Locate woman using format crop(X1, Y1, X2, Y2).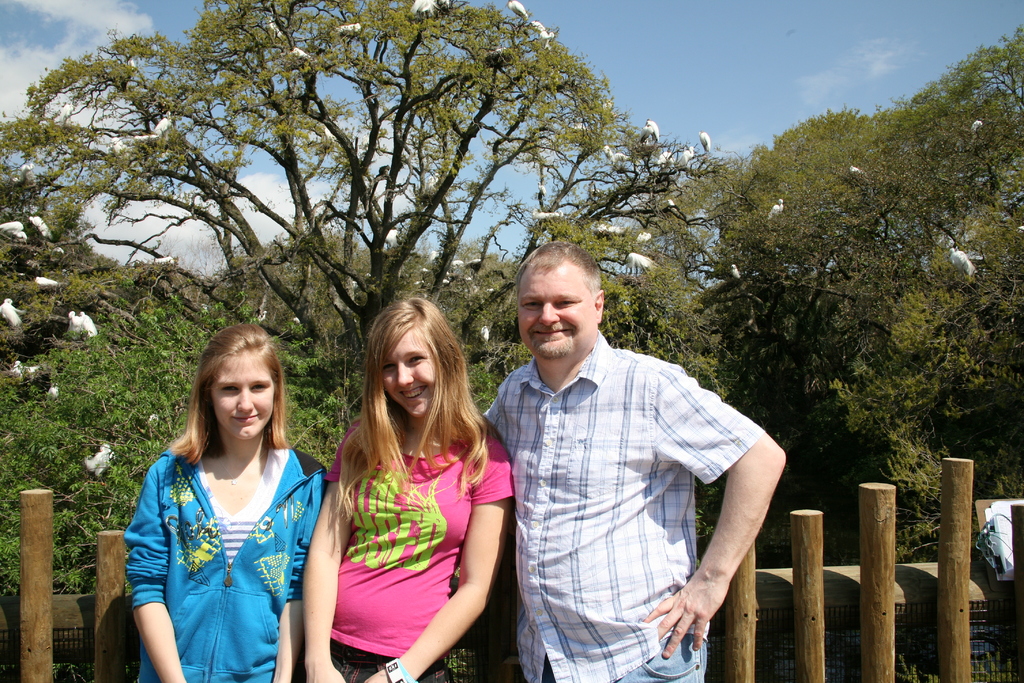
crop(305, 295, 511, 682).
